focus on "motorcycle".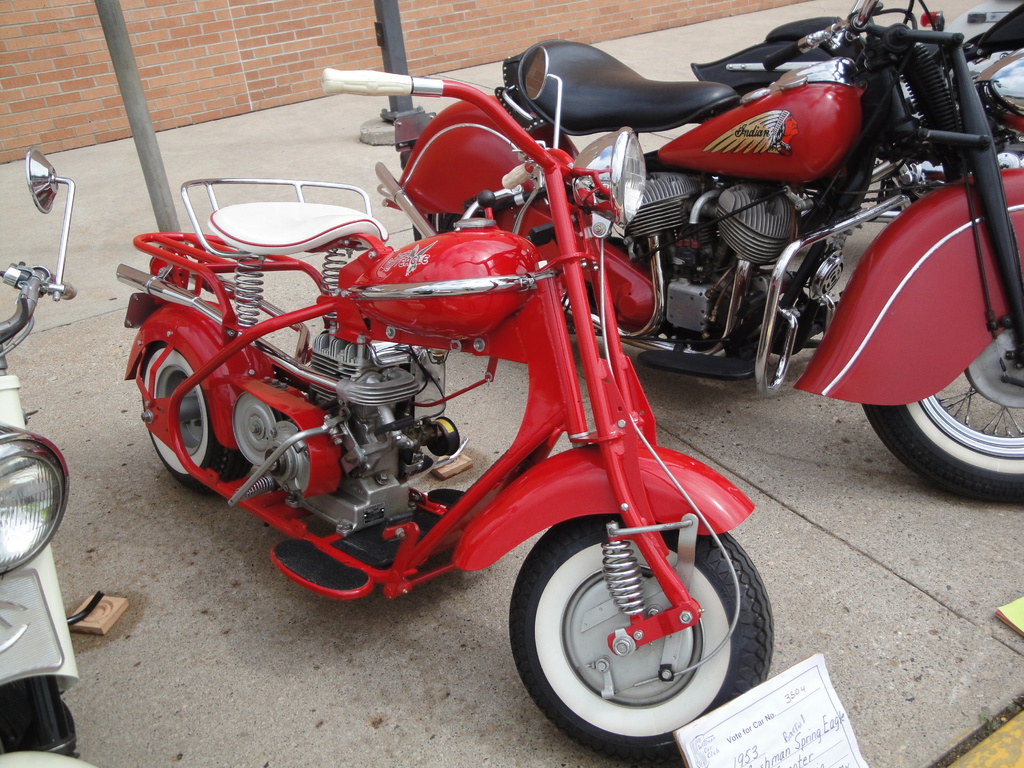
Focused at x1=375 y1=1 x2=1023 y2=507.
